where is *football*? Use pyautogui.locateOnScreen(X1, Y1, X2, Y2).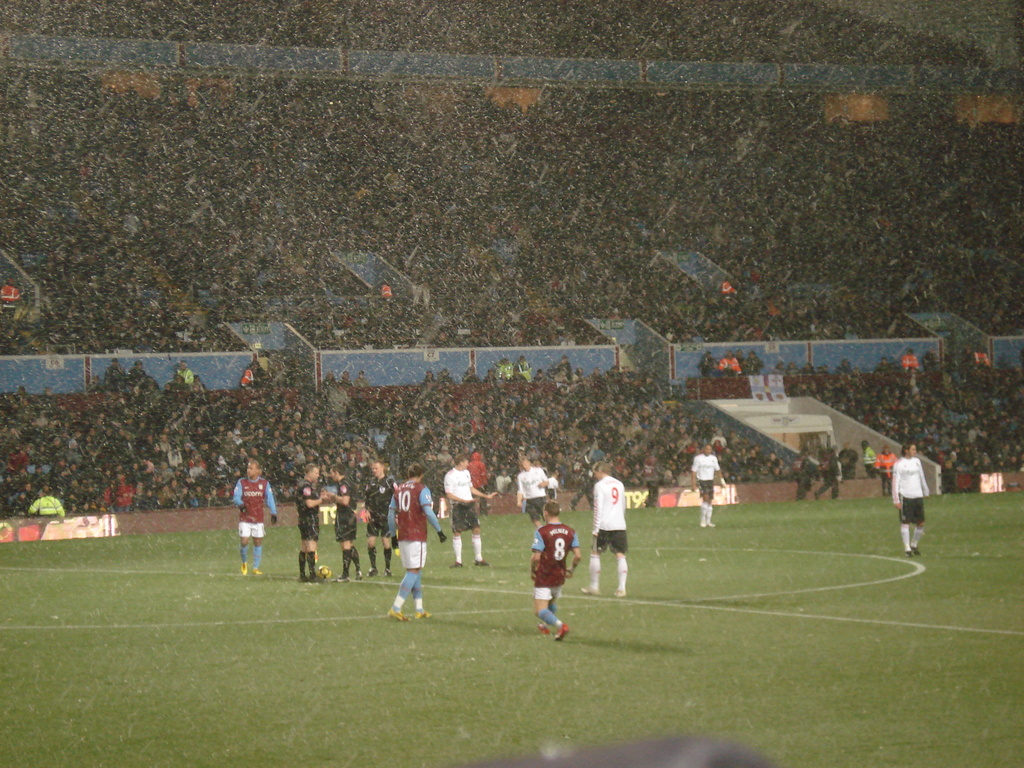
pyautogui.locateOnScreen(319, 563, 334, 582).
